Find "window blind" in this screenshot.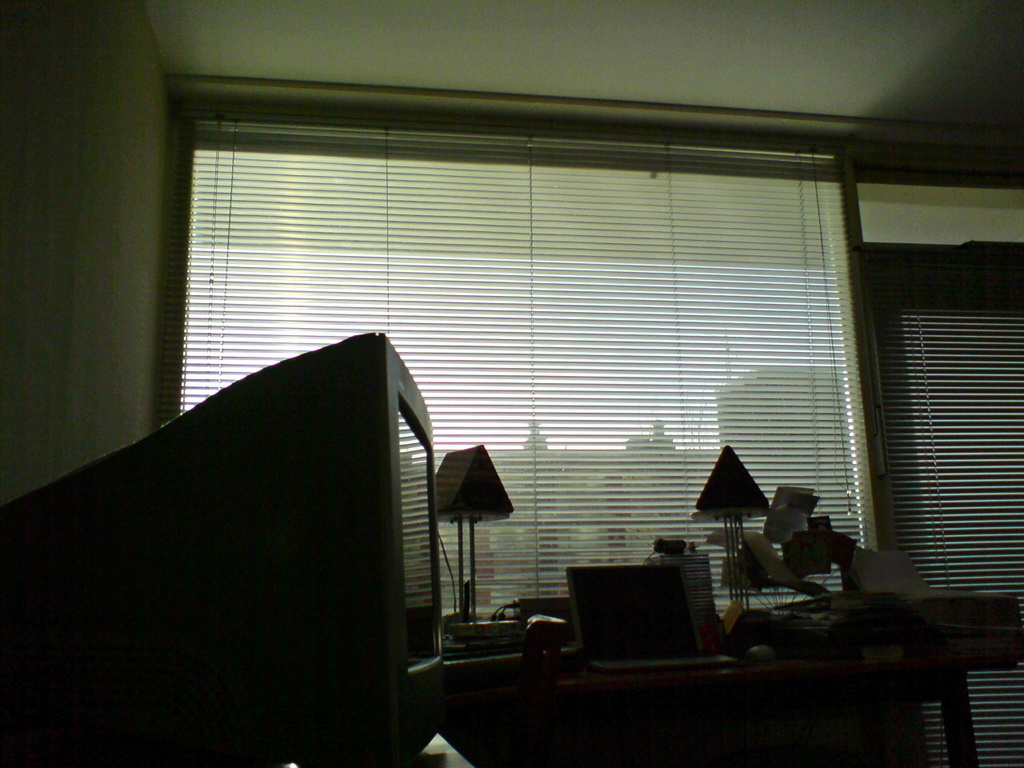
The bounding box for "window blind" is l=871, t=269, r=1023, b=766.
